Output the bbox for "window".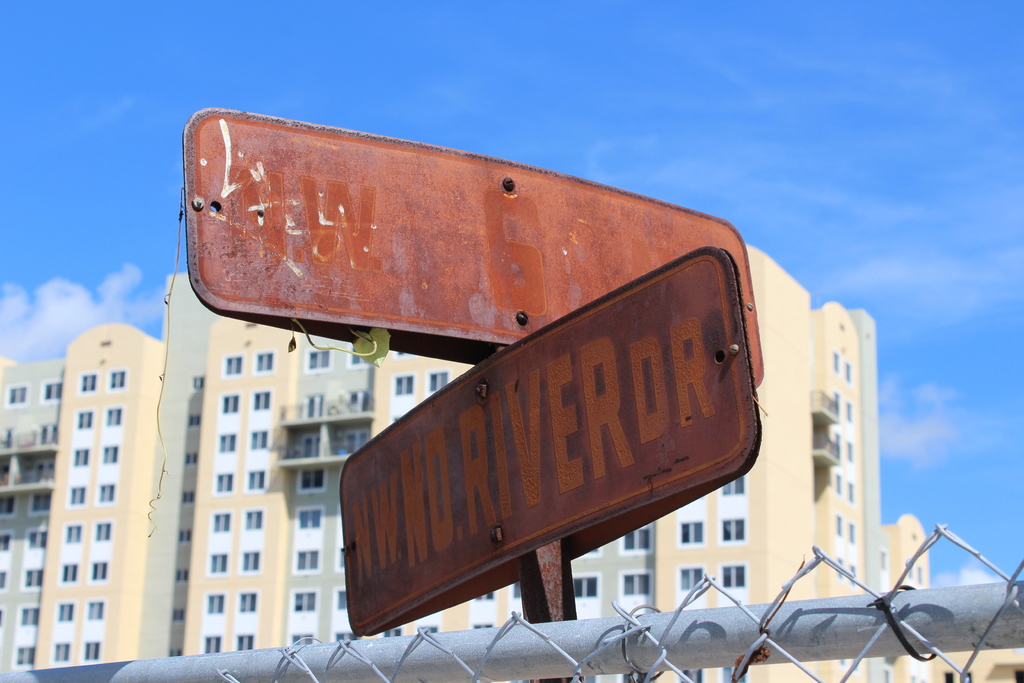
select_region(13, 649, 35, 668).
